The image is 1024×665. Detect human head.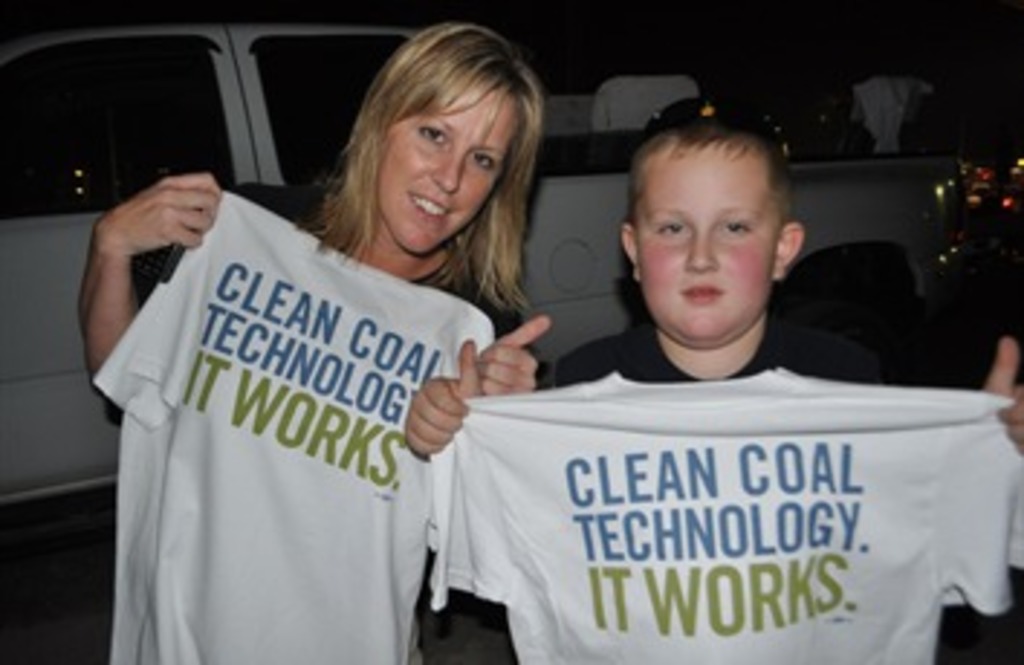
Detection: 616, 98, 804, 347.
